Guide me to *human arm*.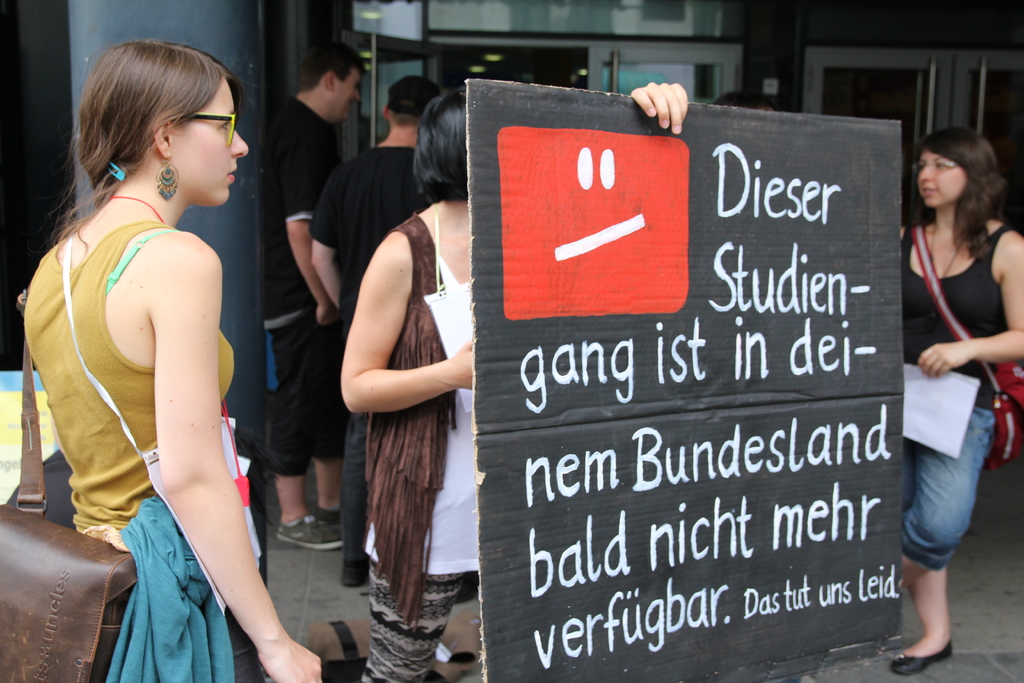
Guidance: l=162, t=231, r=323, b=682.
